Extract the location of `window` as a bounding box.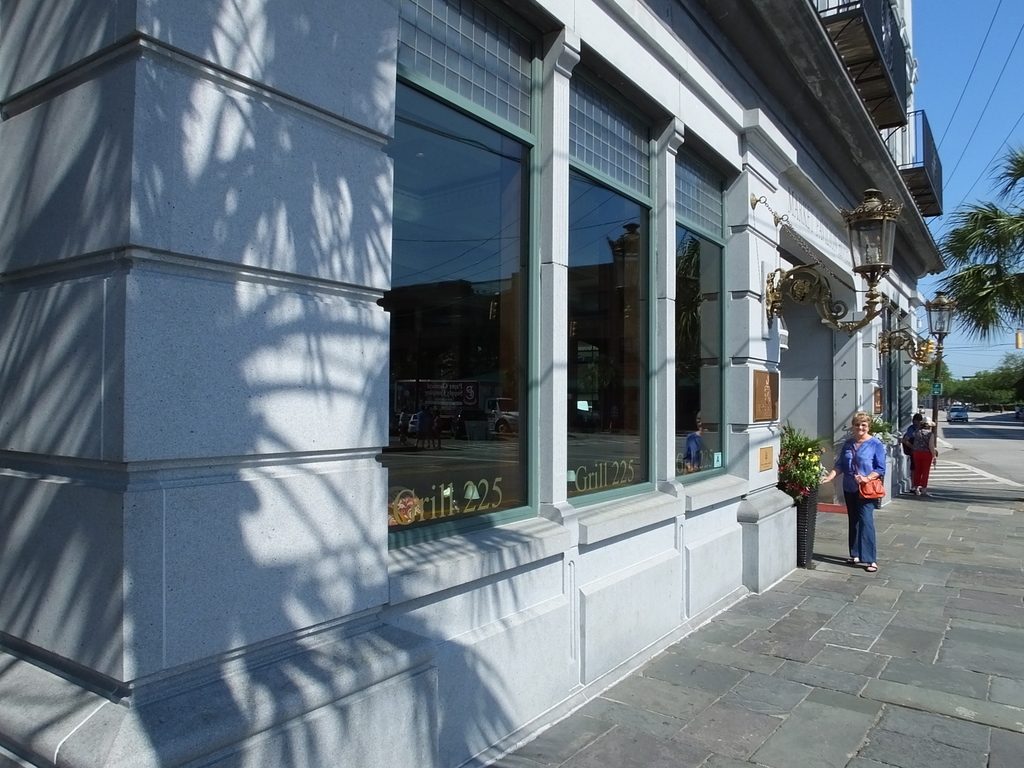
(x1=678, y1=211, x2=728, y2=484).
